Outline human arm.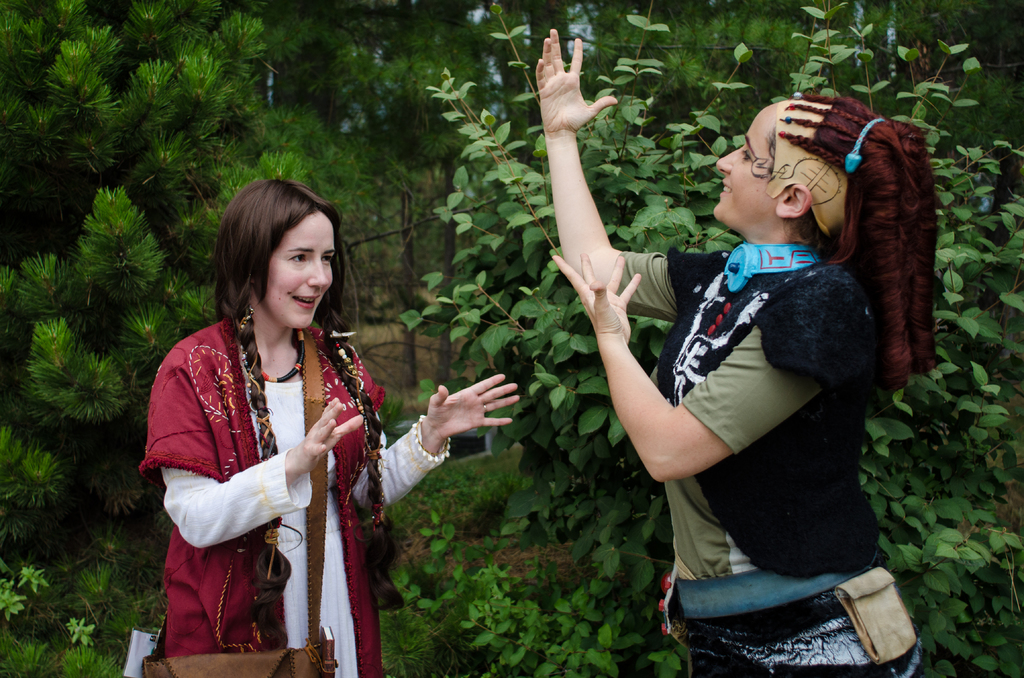
Outline: 349,343,516,516.
